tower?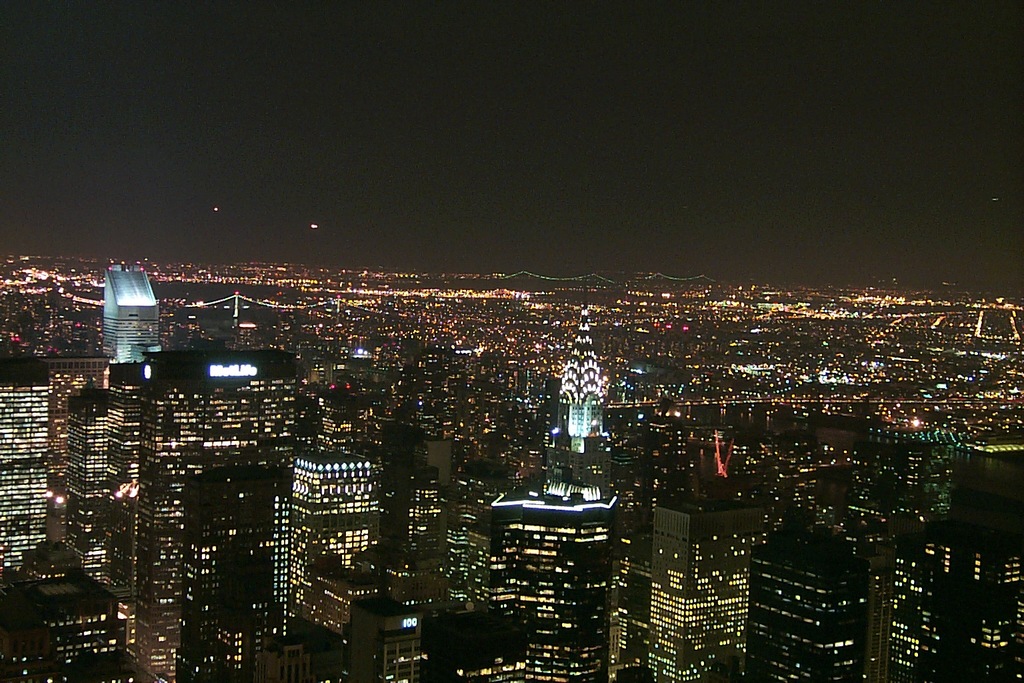
pyautogui.locateOnScreen(0, 359, 49, 581)
